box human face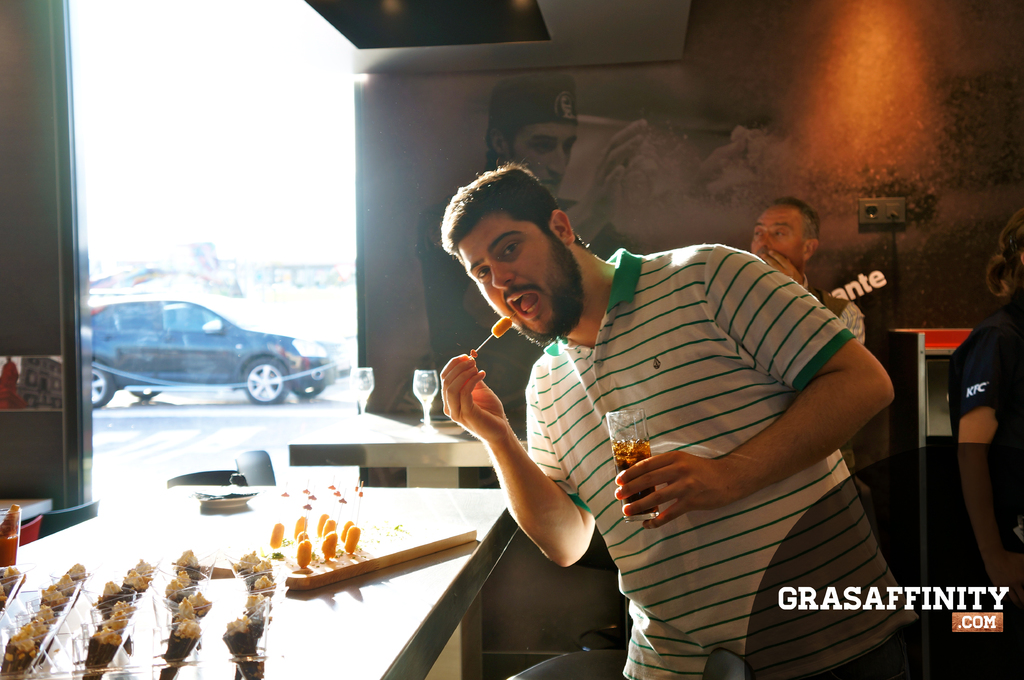
<box>451,212,582,344</box>
